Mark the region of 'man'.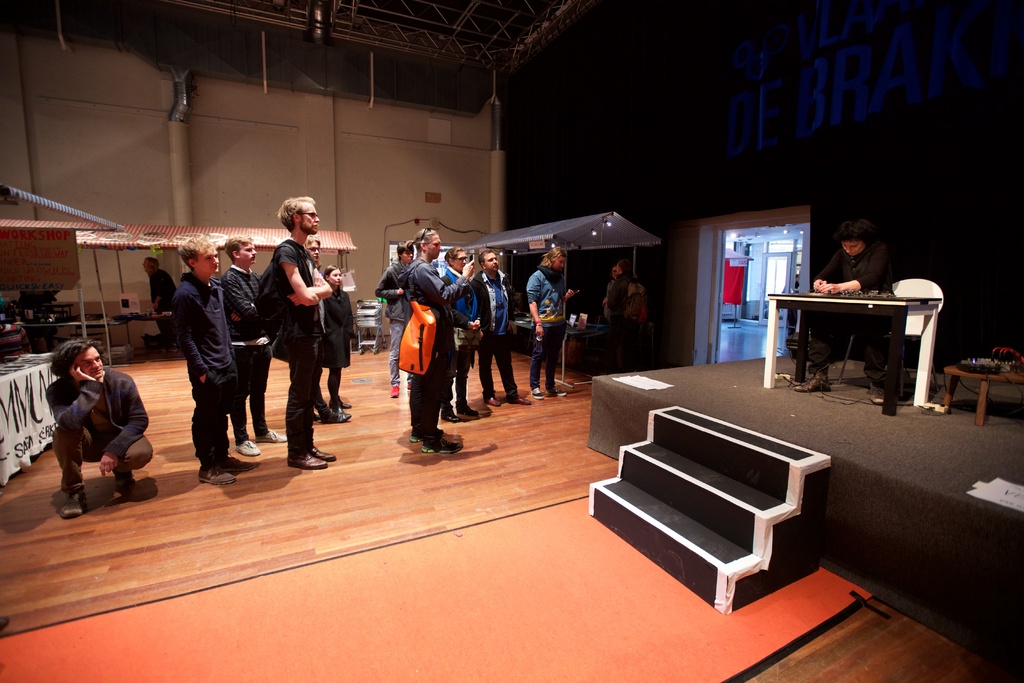
Region: 170 235 270 484.
